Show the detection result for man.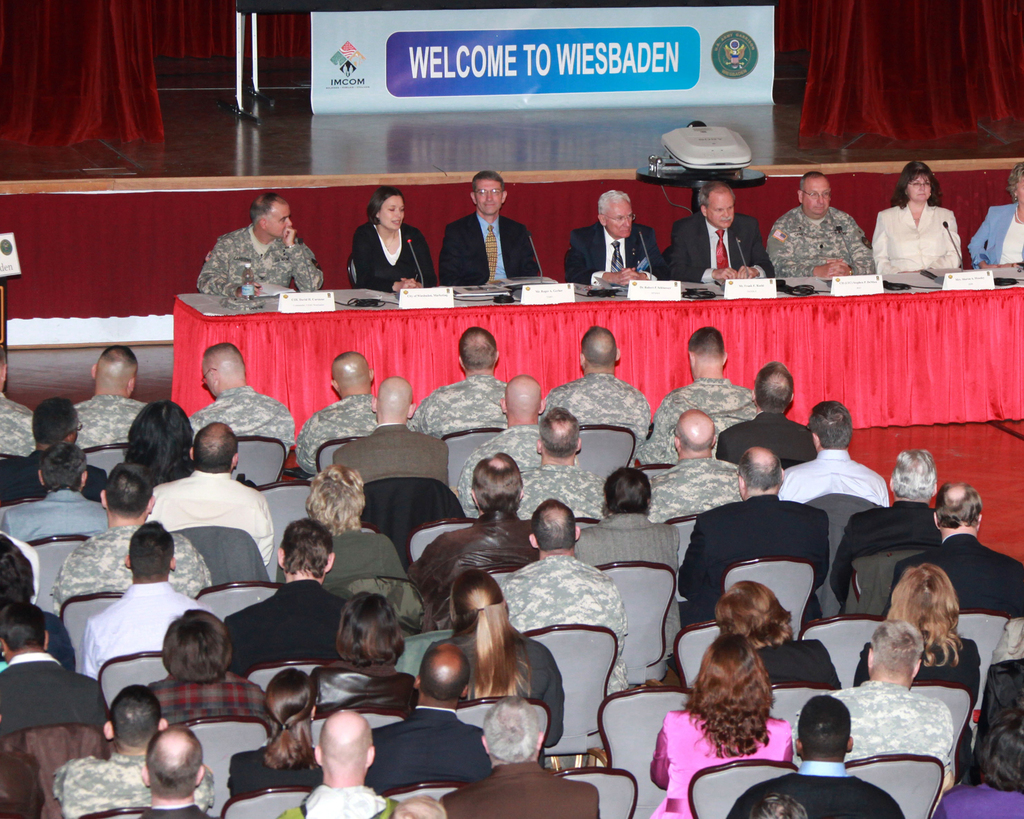
[left=195, top=189, right=323, bottom=296].
